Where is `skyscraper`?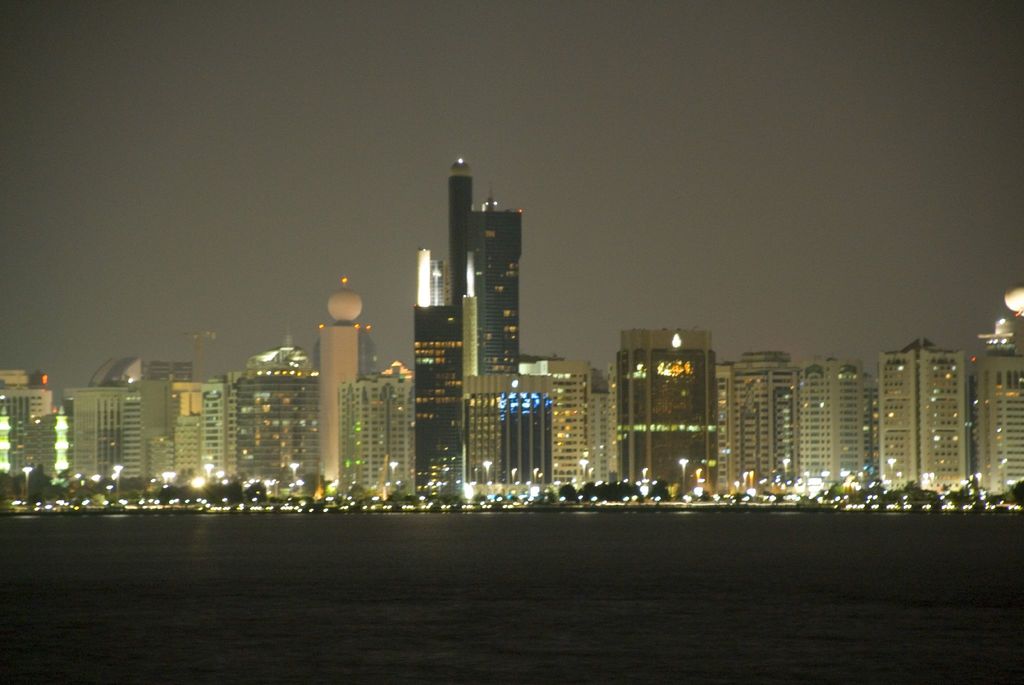
detection(612, 326, 717, 487).
